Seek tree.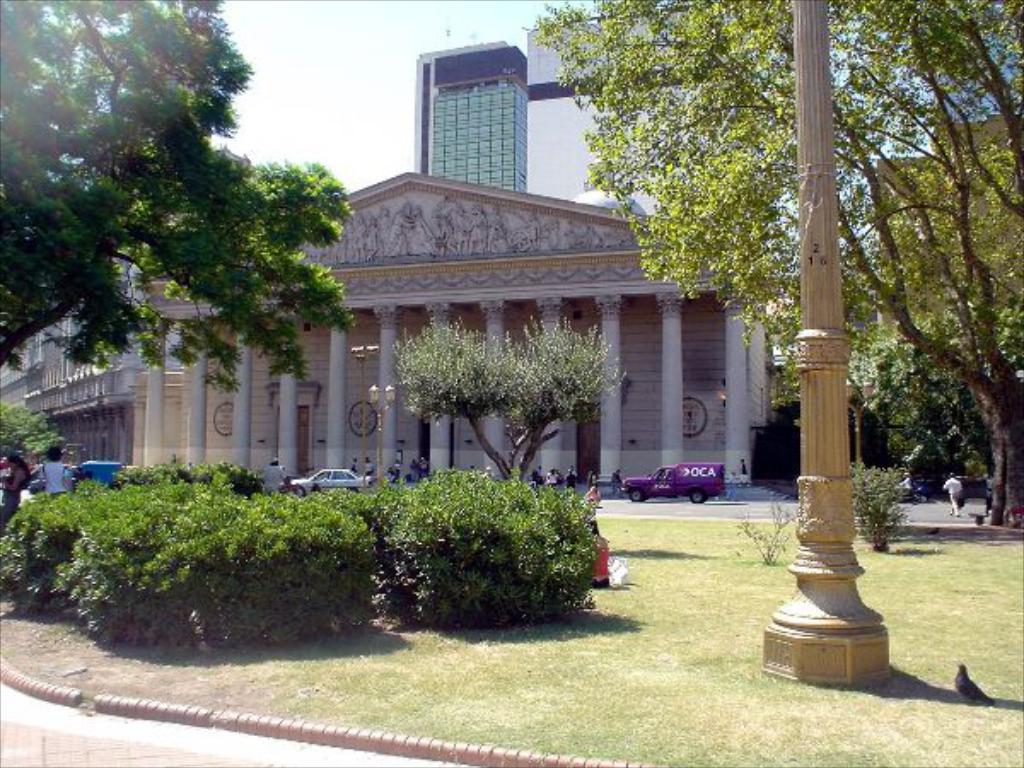
509,0,1022,524.
